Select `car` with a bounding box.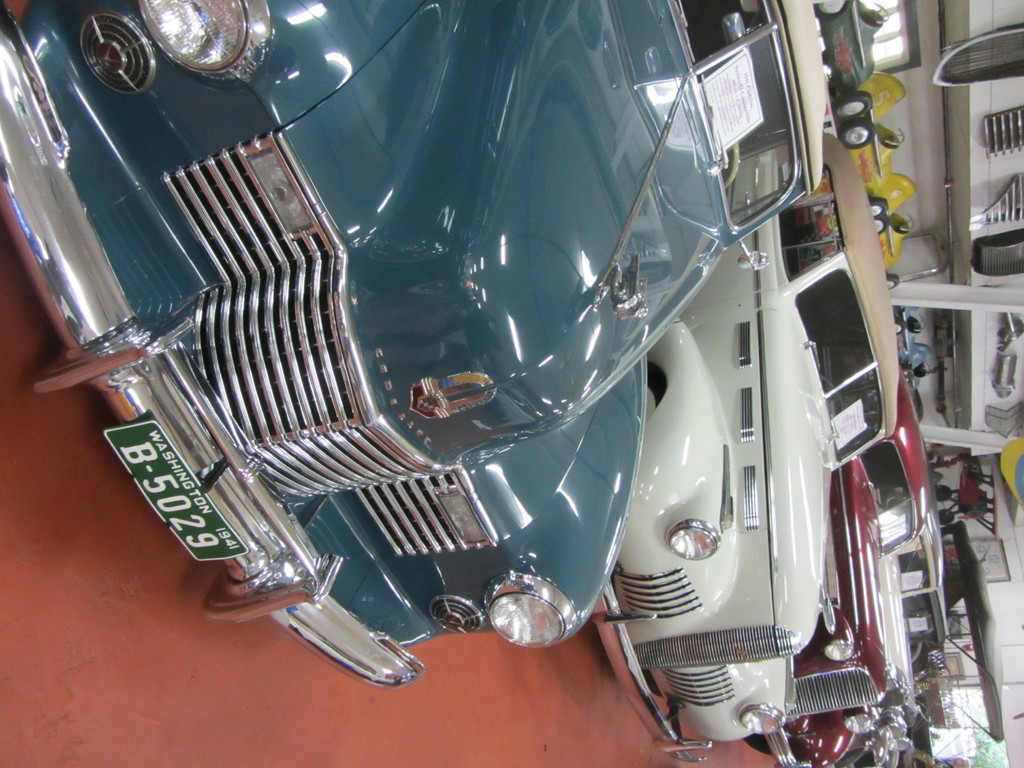
bbox(639, 111, 906, 767).
